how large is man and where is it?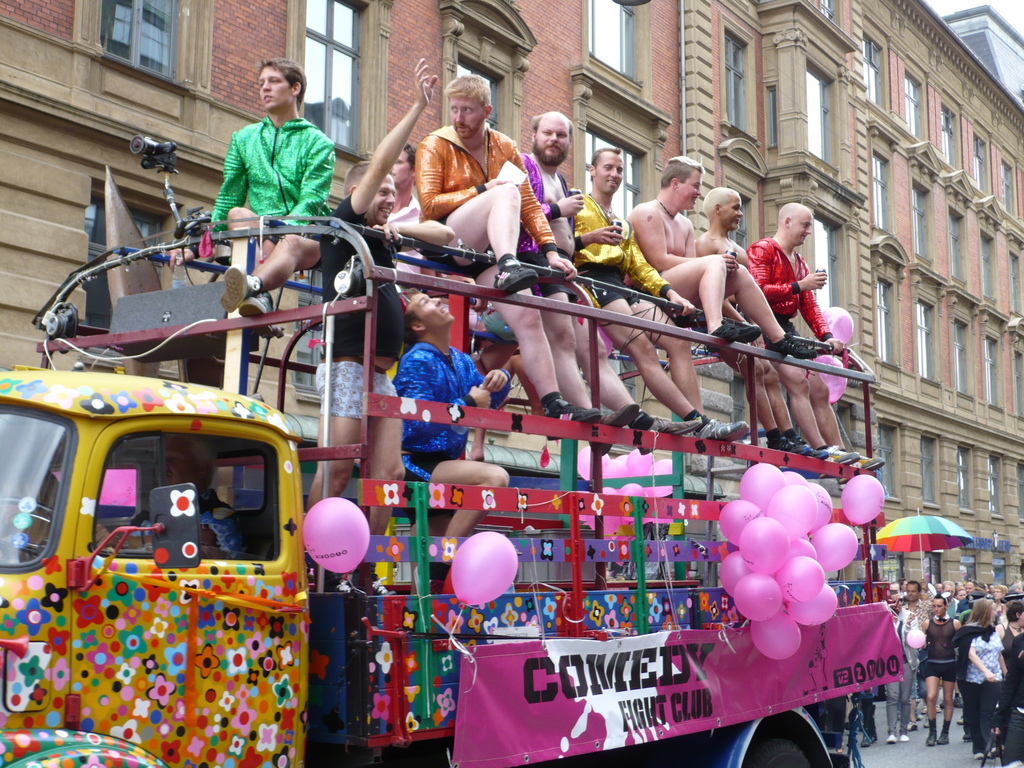
Bounding box: 701/187/813/450.
